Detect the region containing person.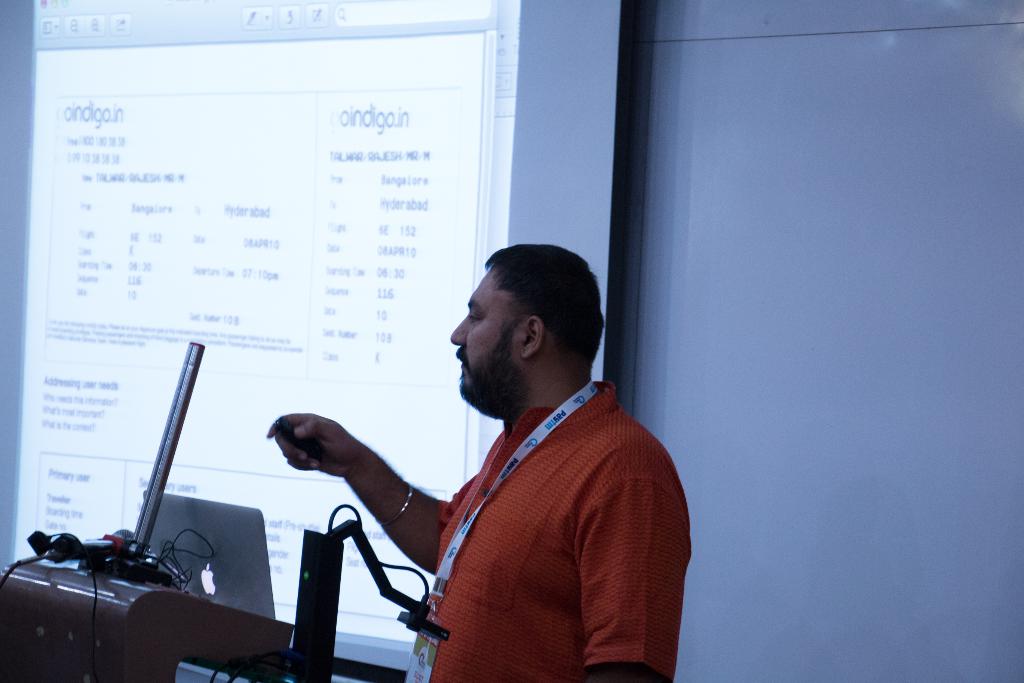
[left=360, top=231, right=677, bottom=682].
